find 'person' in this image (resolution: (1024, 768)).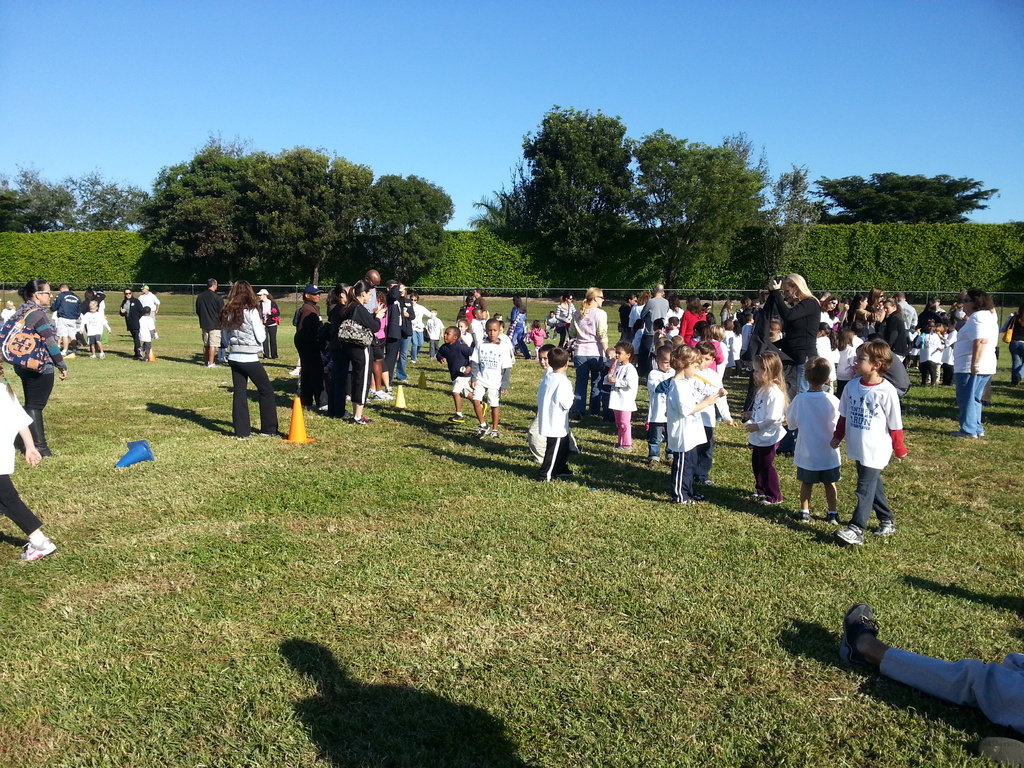
box(836, 346, 915, 553).
